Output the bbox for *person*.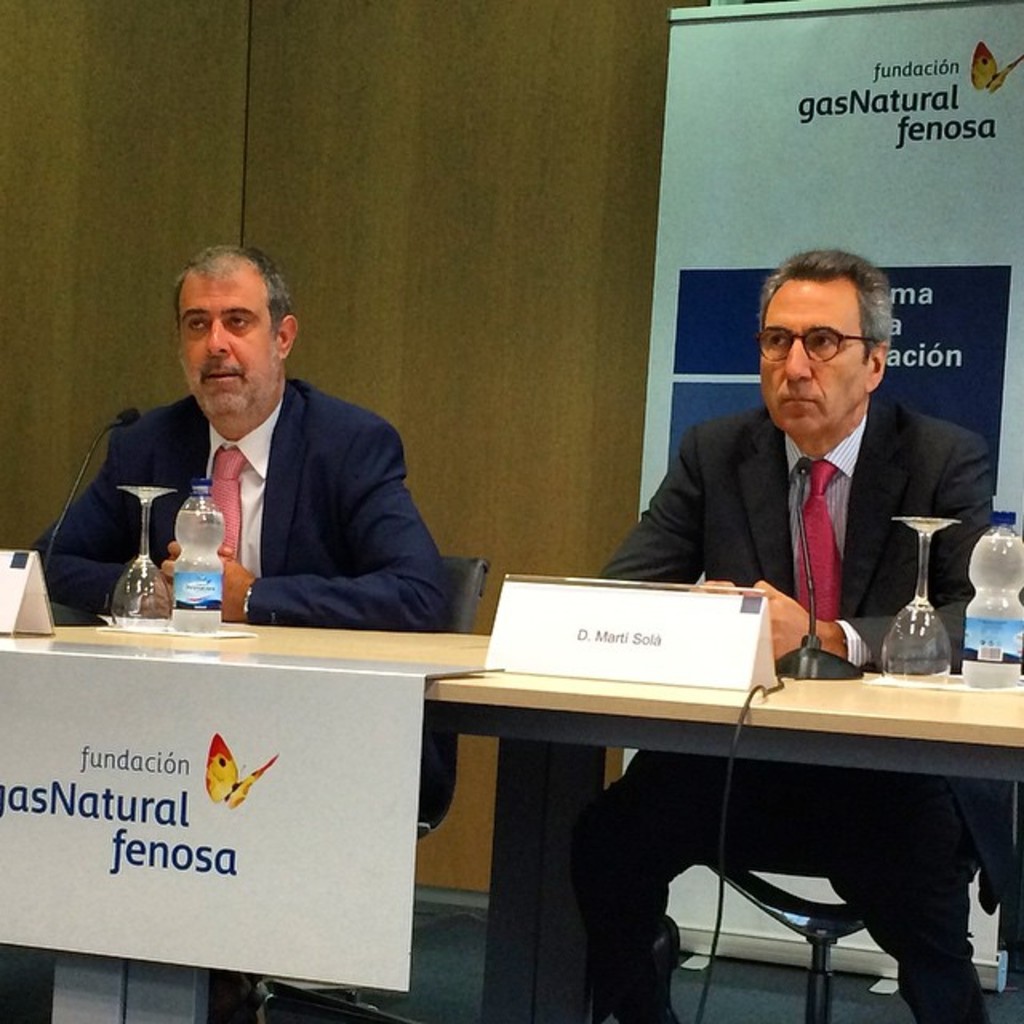
Rect(77, 222, 478, 667).
